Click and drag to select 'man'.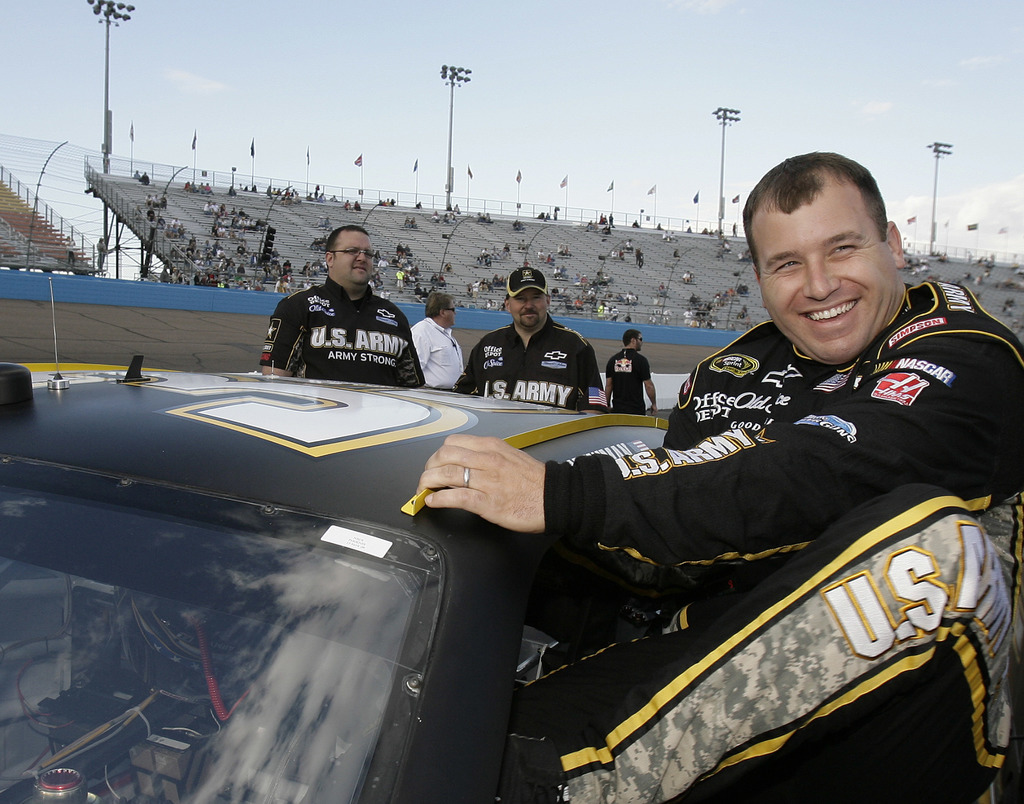
Selection: pyautogui.locateOnScreen(610, 329, 662, 416).
